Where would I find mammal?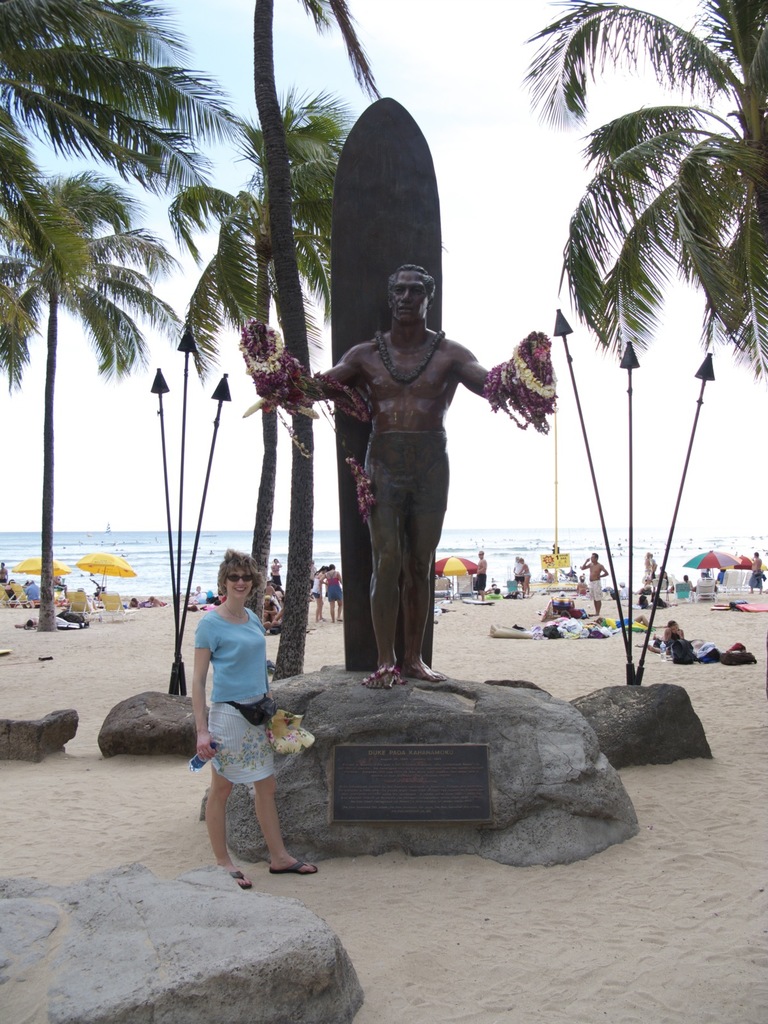
At {"x1": 471, "y1": 550, "x2": 488, "y2": 602}.
